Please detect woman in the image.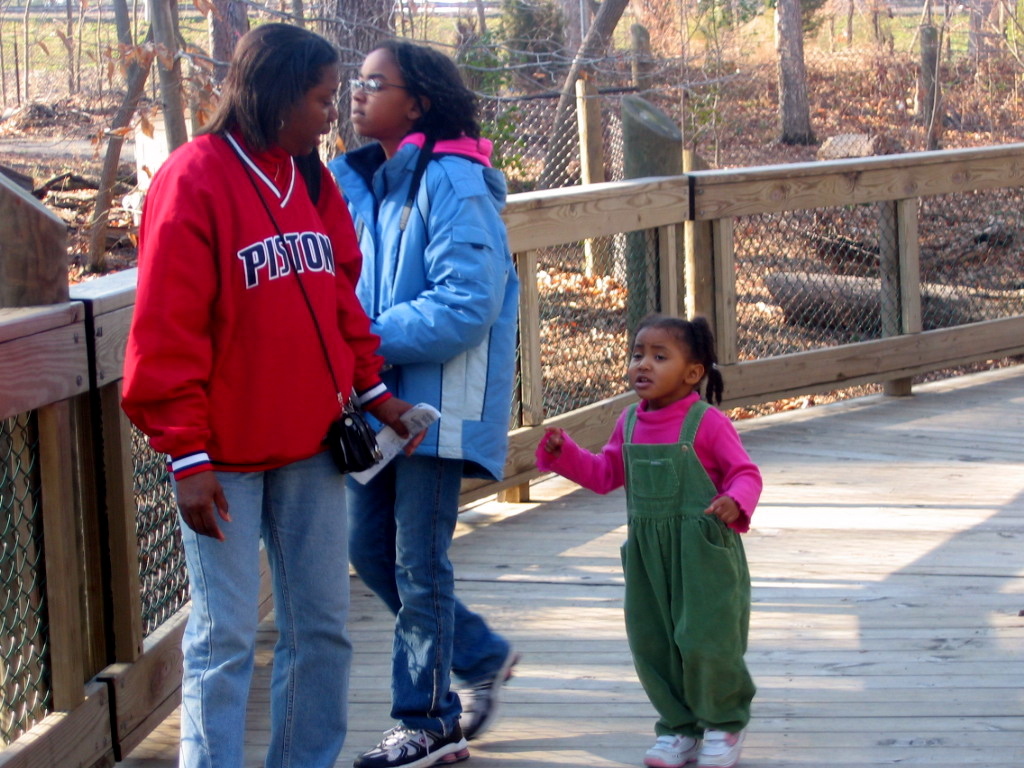
bbox(122, 20, 431, 767).
